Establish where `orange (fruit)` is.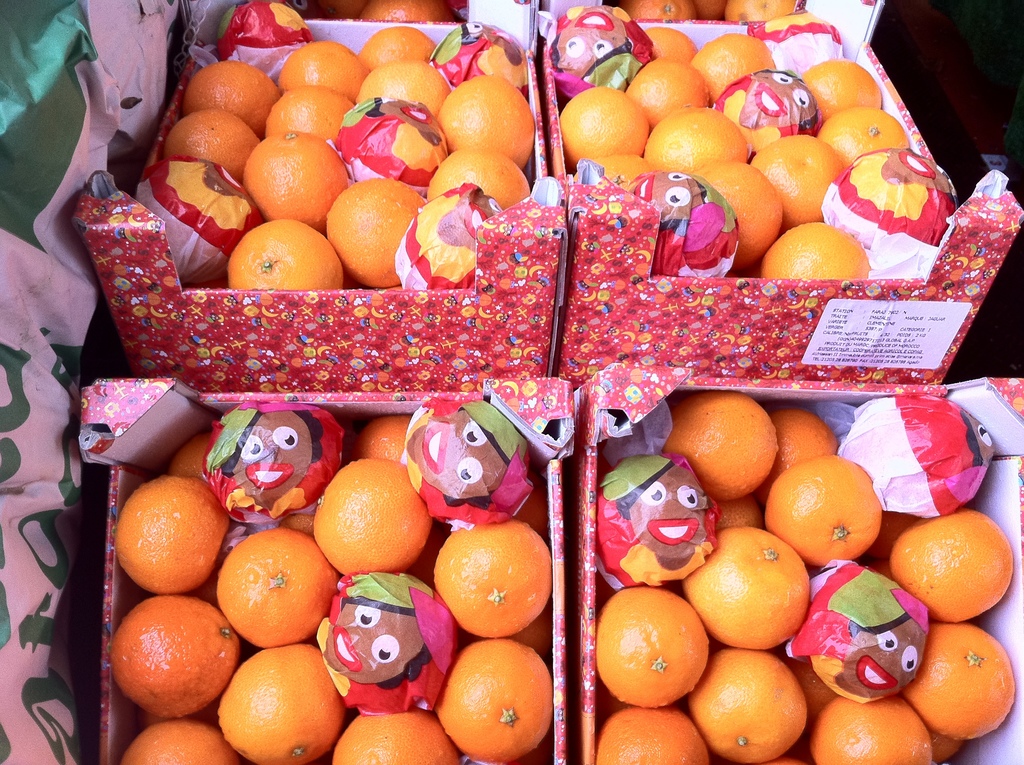
Established at [x1=599, y1=586, x2=717, y2=712].
